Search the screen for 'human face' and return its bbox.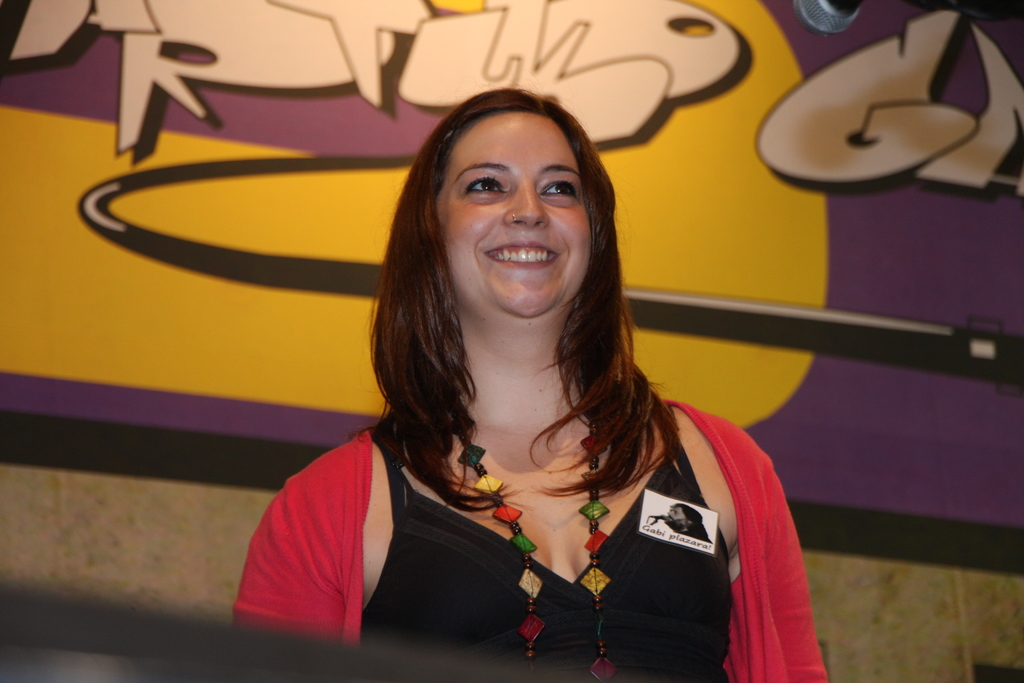
Found: [x1=436, y1=115, x2=590, y2=322].
